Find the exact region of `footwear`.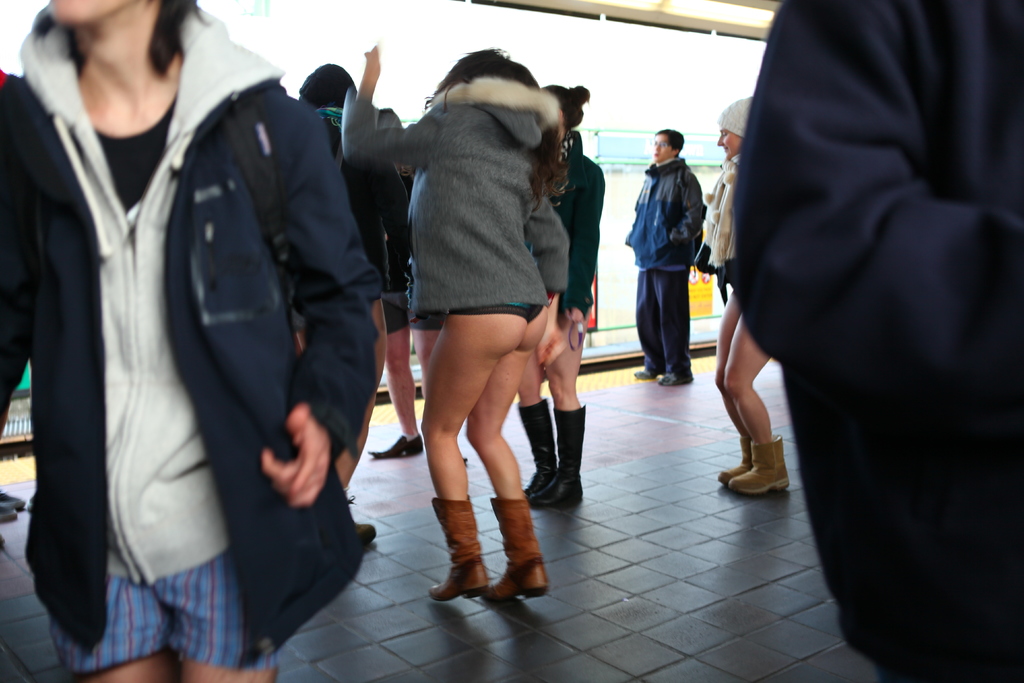
Exact region: bbox=[657, 375, 691, 383].
